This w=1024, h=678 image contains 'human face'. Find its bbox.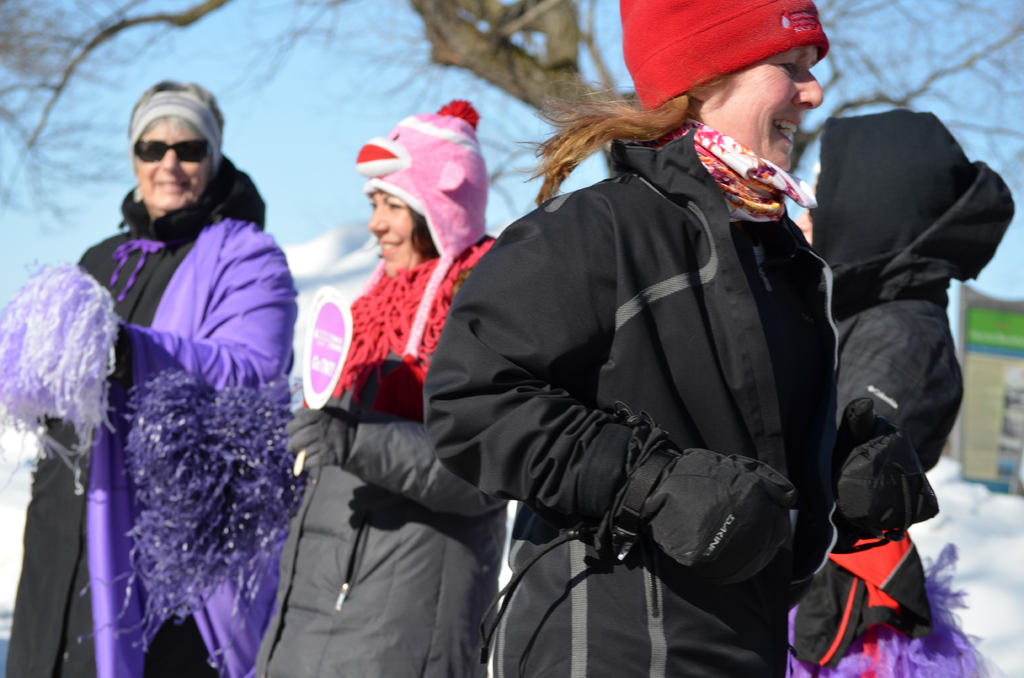
bbox=(369, 194, 426, 278).
